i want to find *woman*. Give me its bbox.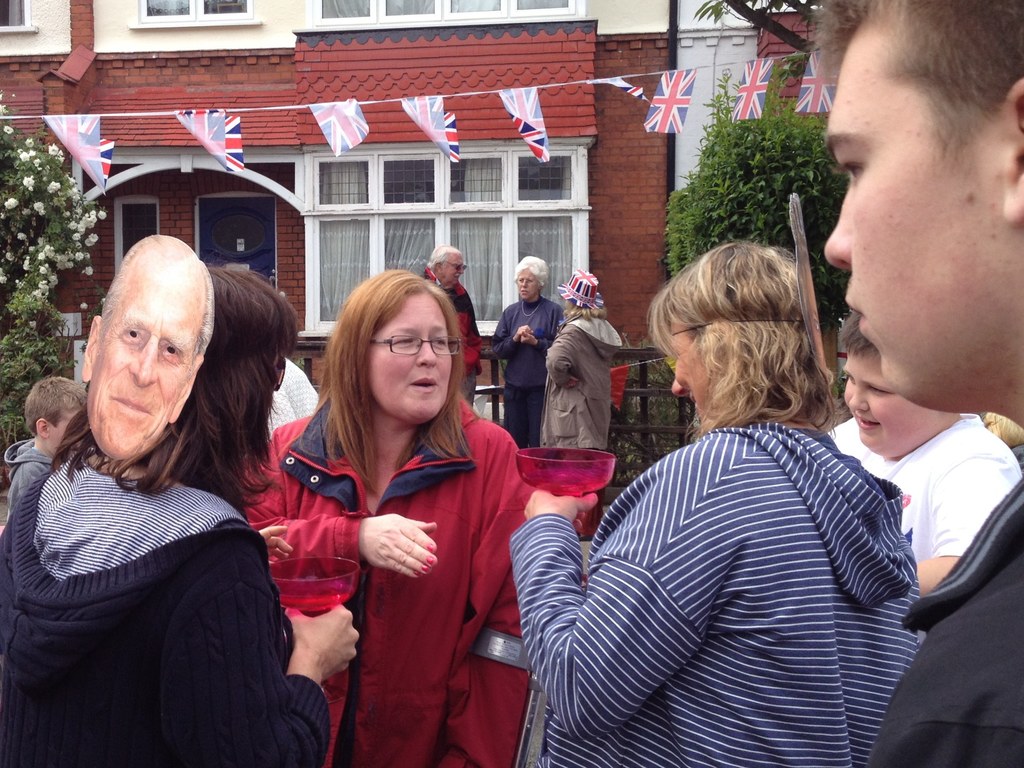
x1=231, y1=266, x2=539, y2=767.
